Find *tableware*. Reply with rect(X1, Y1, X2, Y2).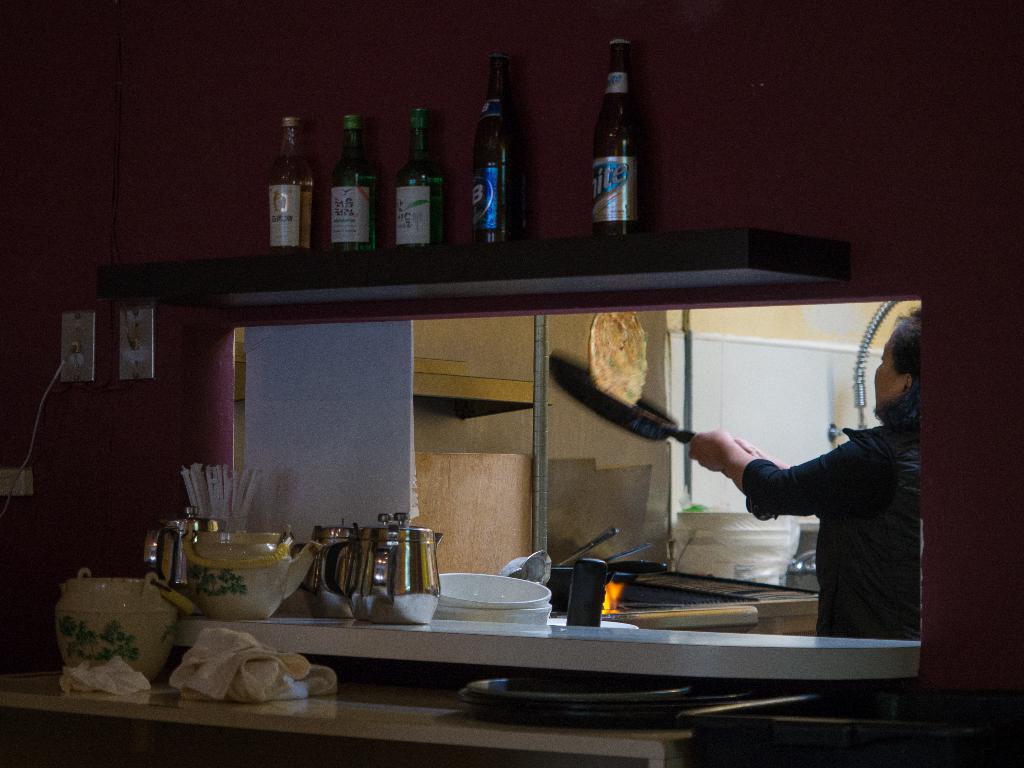
rect(312, 513, 454, 625).
